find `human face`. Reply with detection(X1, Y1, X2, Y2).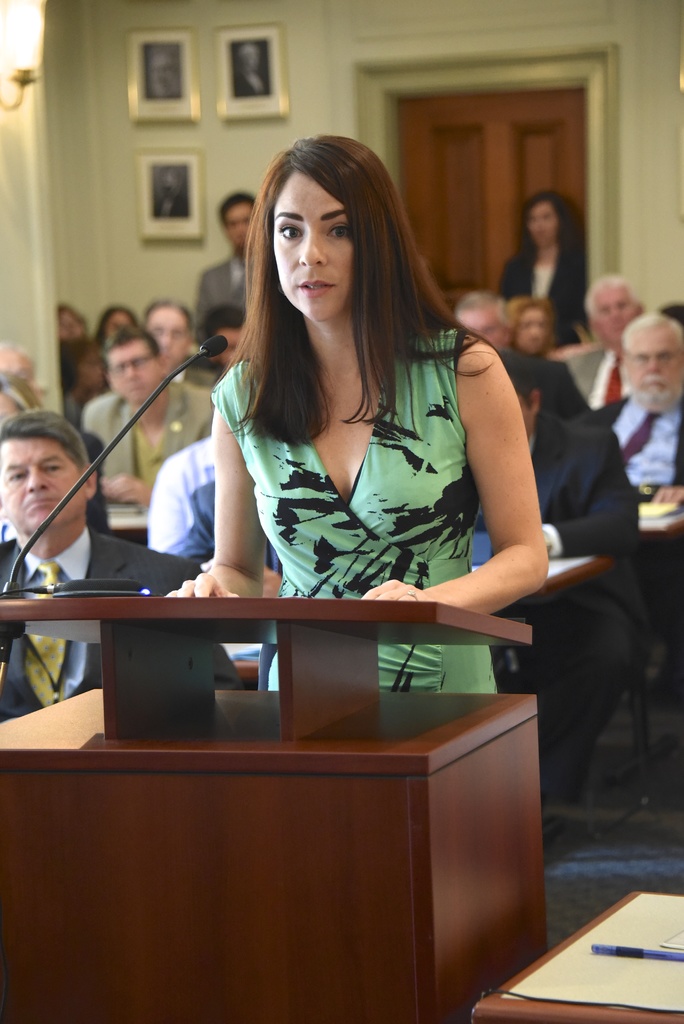
detection(99, 309, 134, 337).
